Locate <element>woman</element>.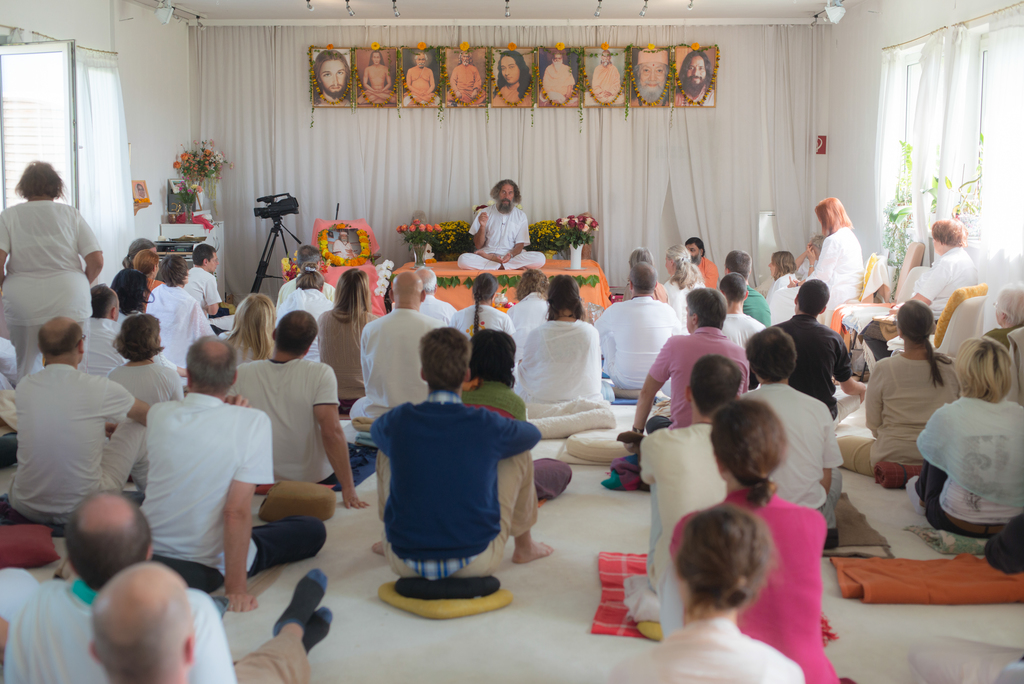
Bounding box: x1=509 y1=272 x2=606 y2=413.
